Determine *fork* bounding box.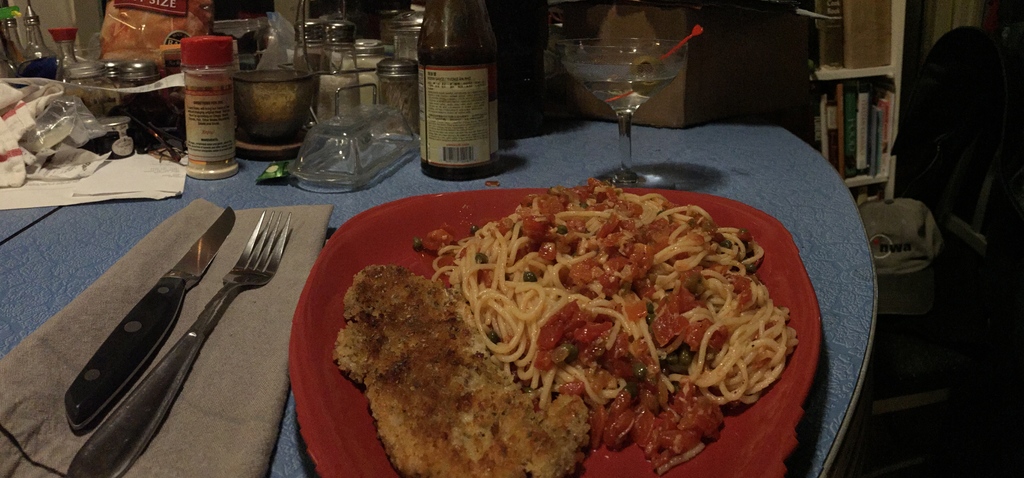
Determined: (67,210,282,477).
